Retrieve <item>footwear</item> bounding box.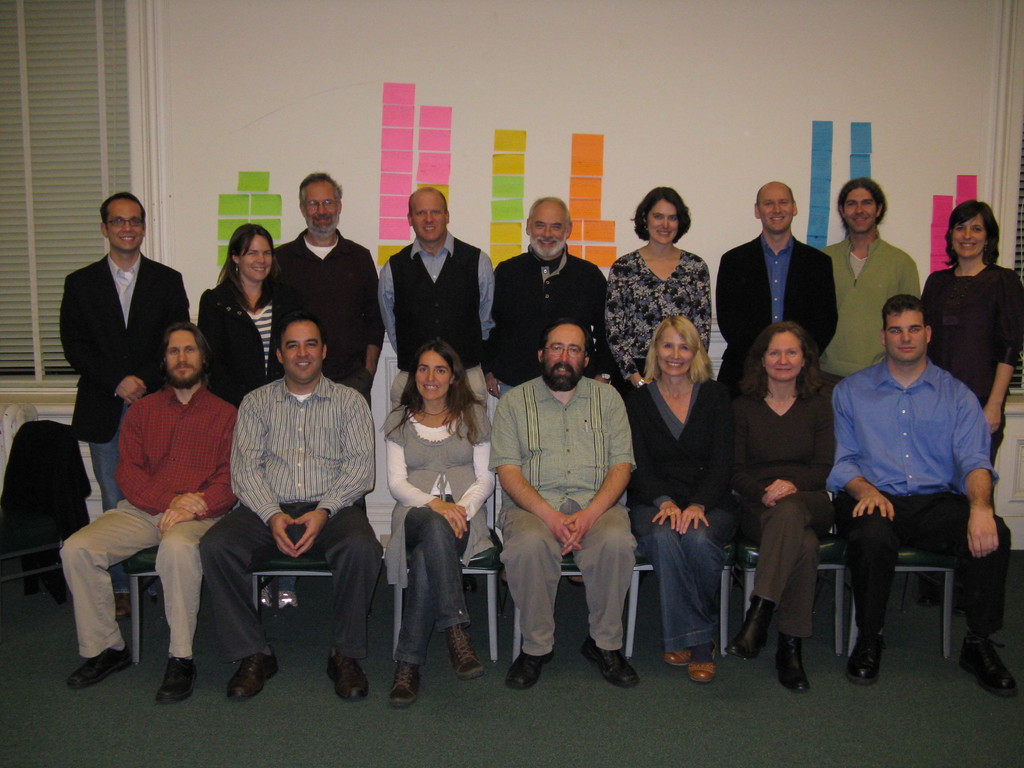
Bounding box: detection(388, 662, 422, 709).
